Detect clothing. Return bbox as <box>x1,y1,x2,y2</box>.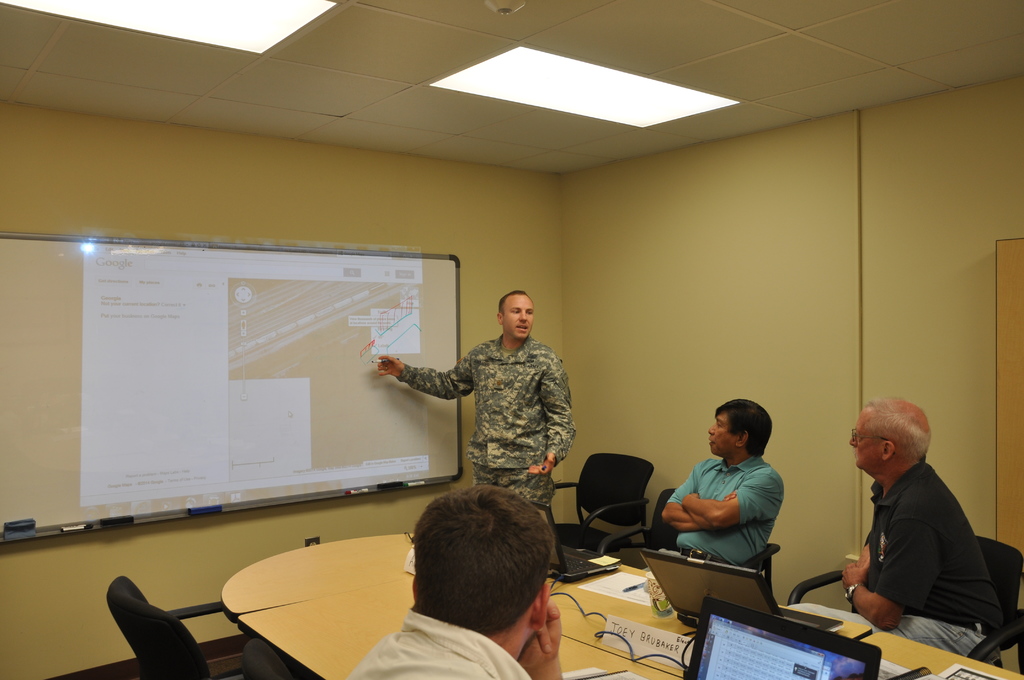
<box>661,444,785,570</box>.
